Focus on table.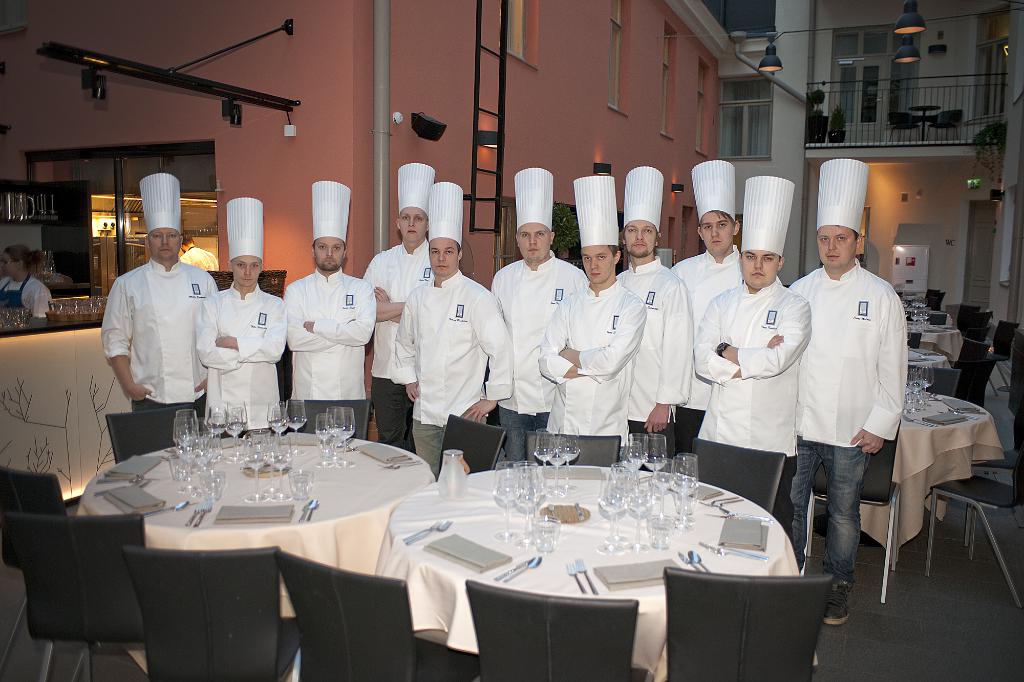
Focused at box(374, 463, 820, 681).
